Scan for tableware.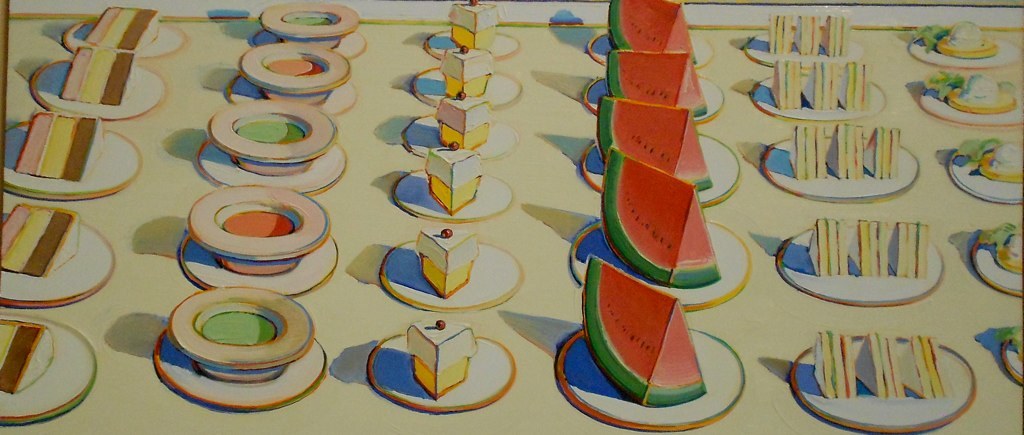
Scan result: Rect(579, 70, 728, 127).
